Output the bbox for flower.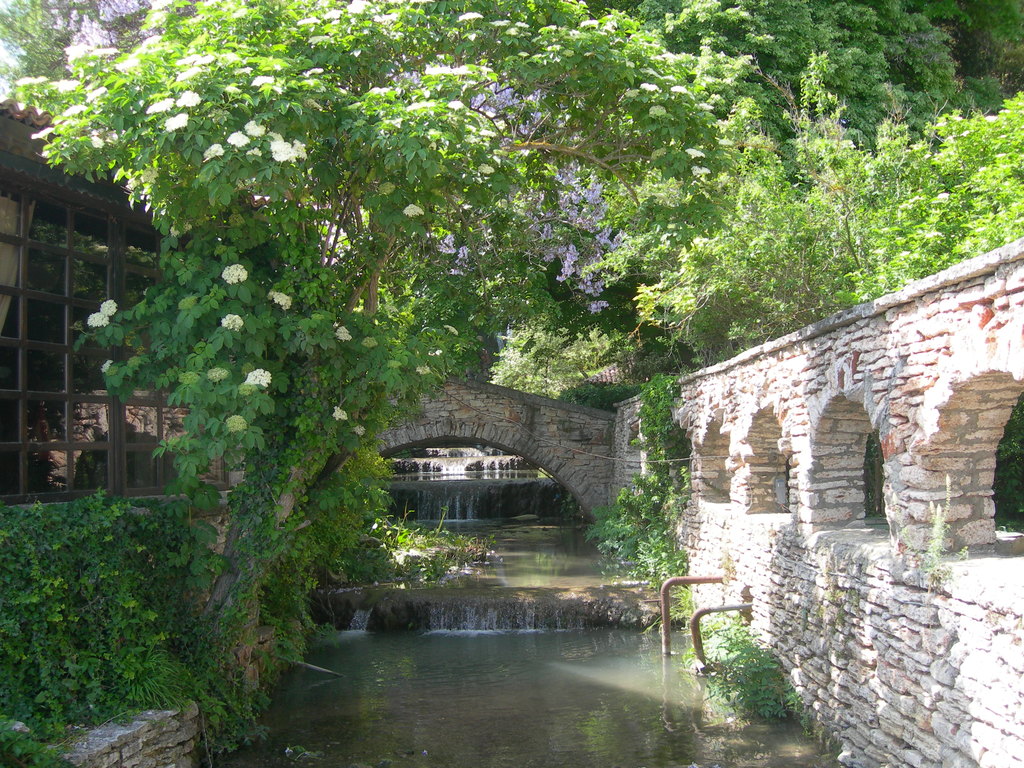
[332, 401, 351, 421].
